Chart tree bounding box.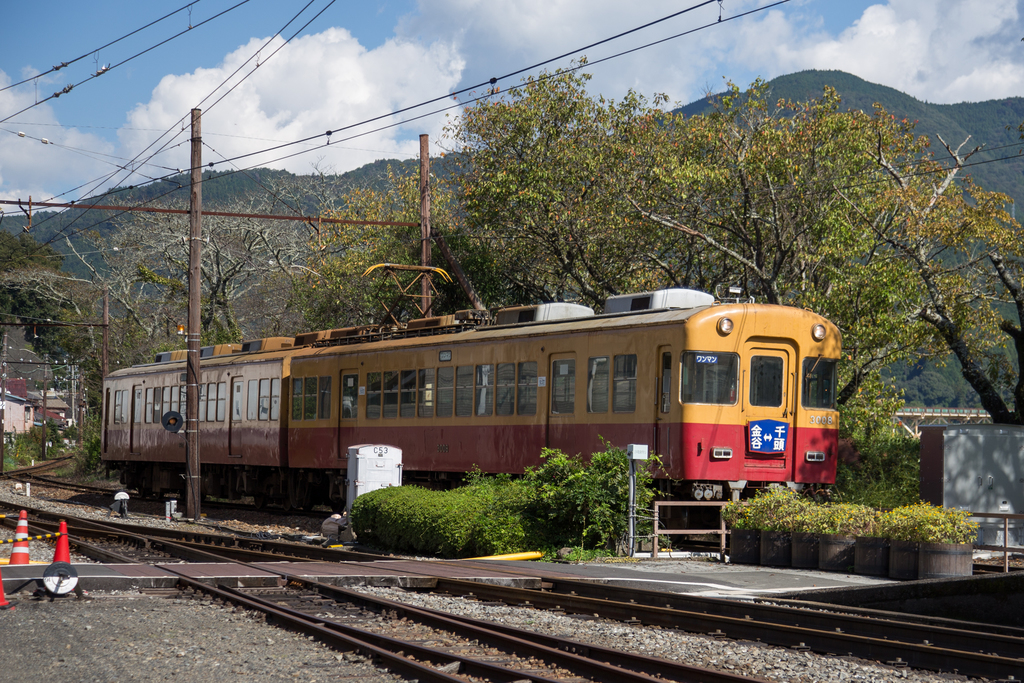
Charted: 0/209/68/317.
